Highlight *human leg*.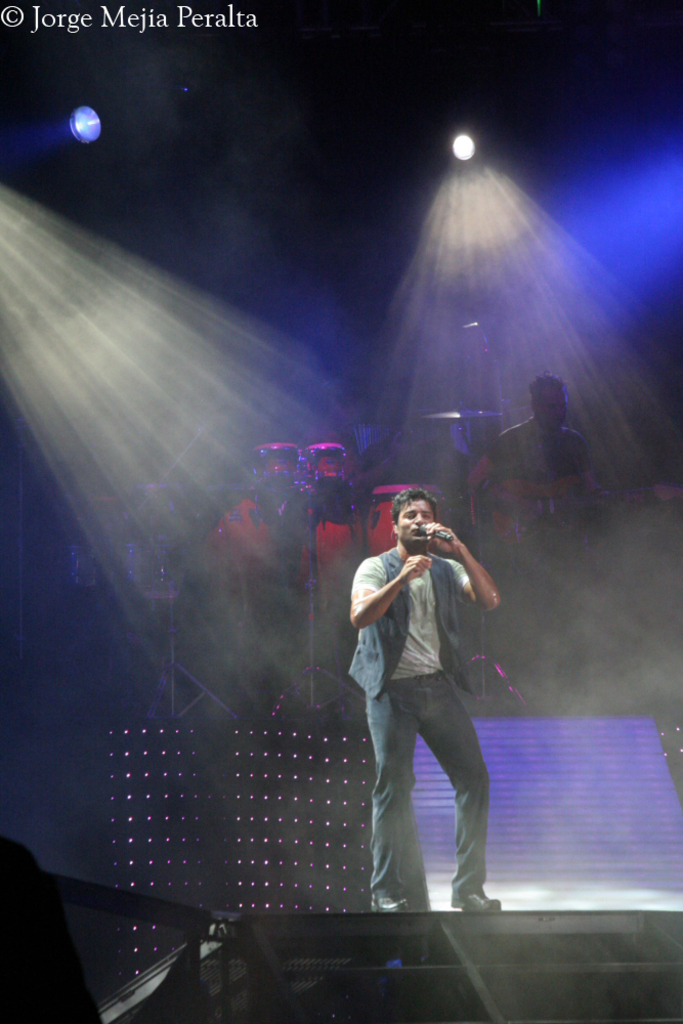
Highlighted region: 372 682 415 909.
